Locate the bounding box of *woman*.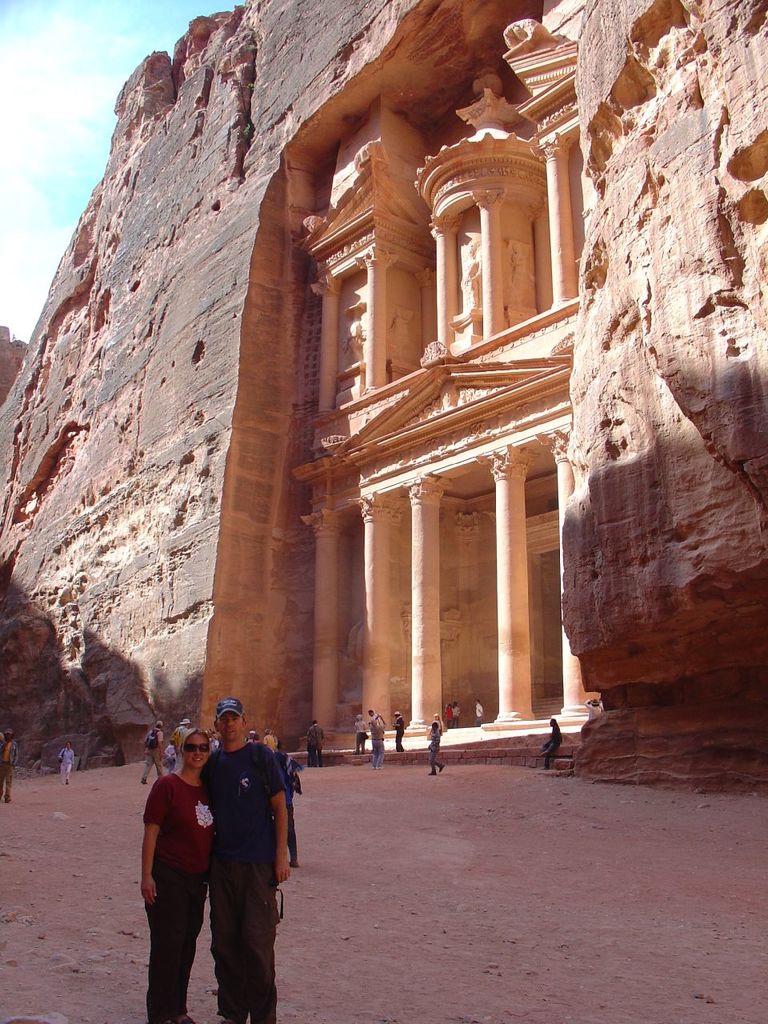
Bounding box: x1=449, y1=706, x2=450, y2=729.
